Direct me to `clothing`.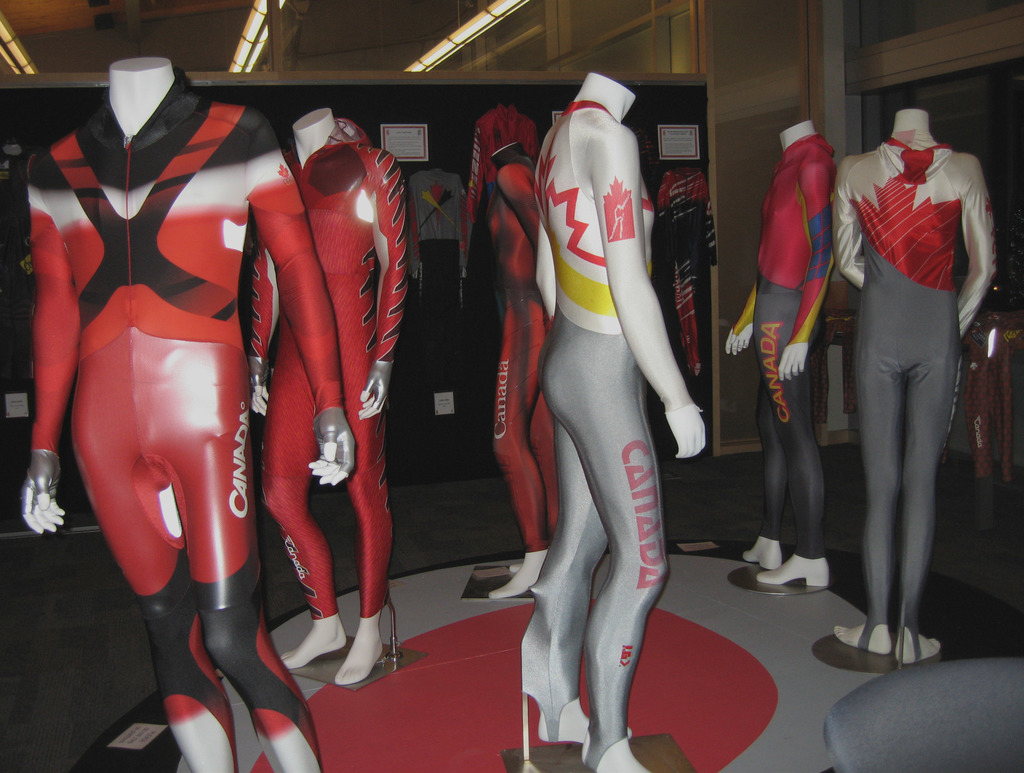
Direction: x1=733 y1=131 x2=840 y2=557.
